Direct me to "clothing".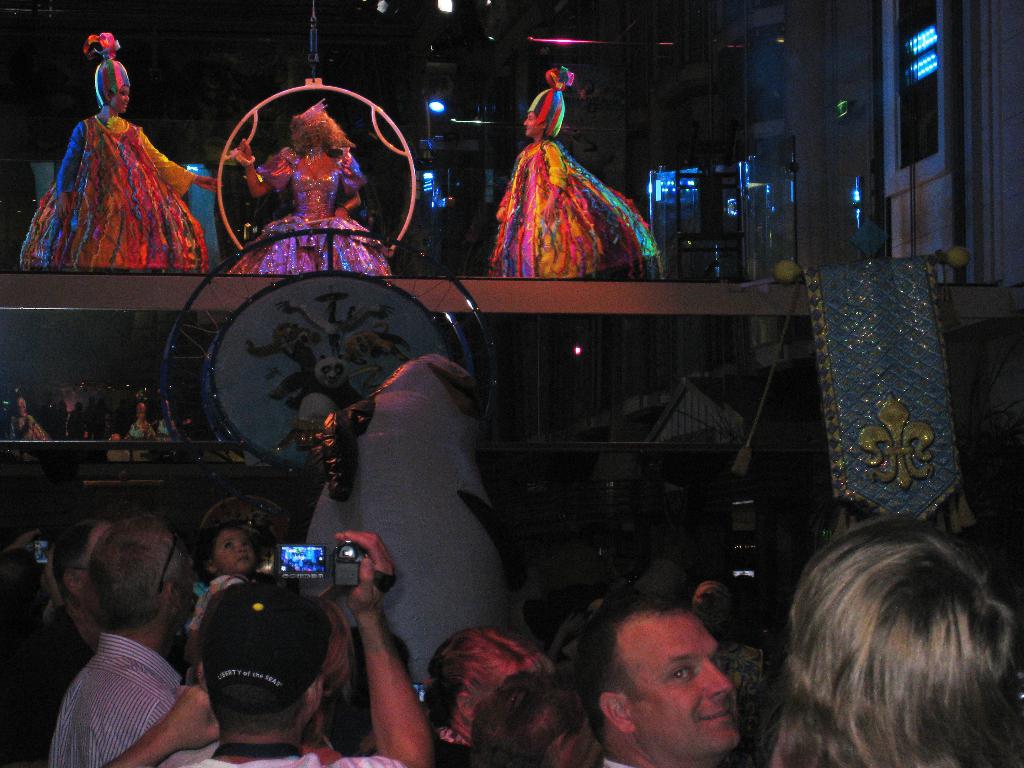
Direction: BBox(18, 114, 210, 274).
